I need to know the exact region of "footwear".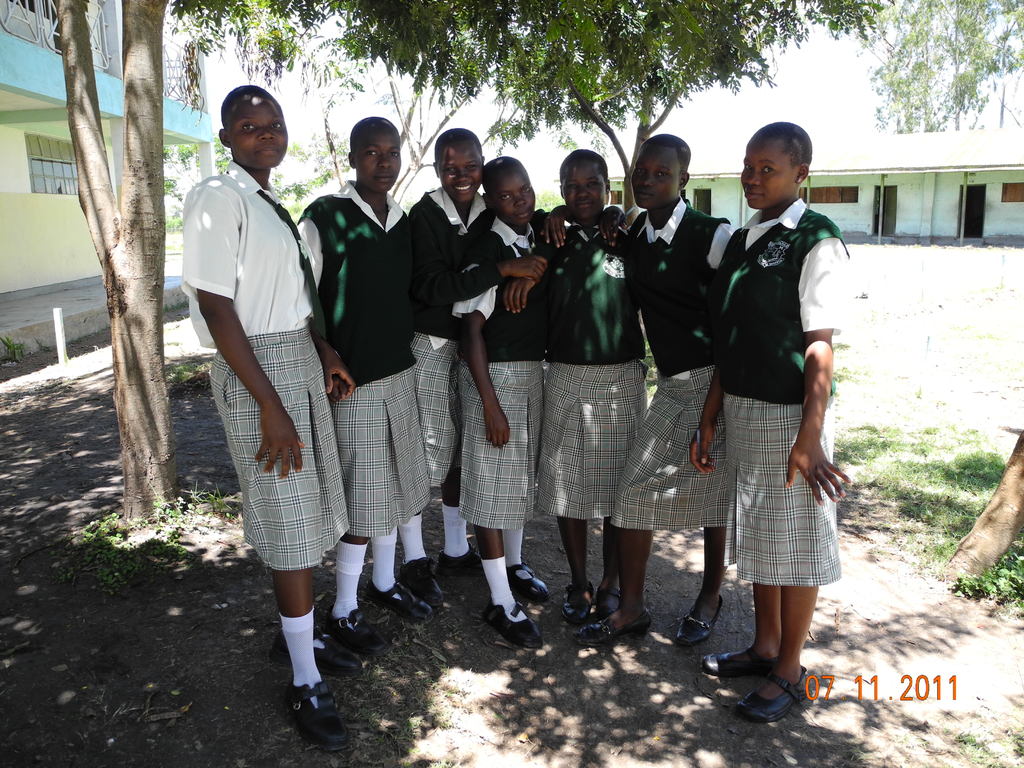
Region: [591,589,619,623].
